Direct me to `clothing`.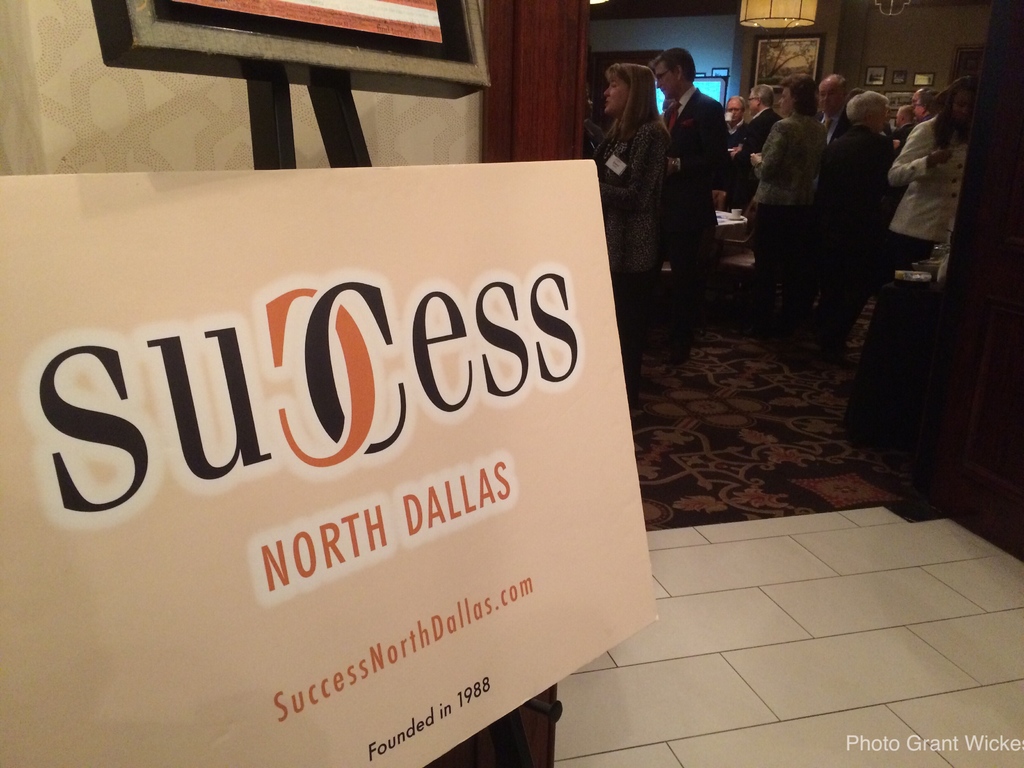
Direction: select_region(598, 112, 668, 280).
